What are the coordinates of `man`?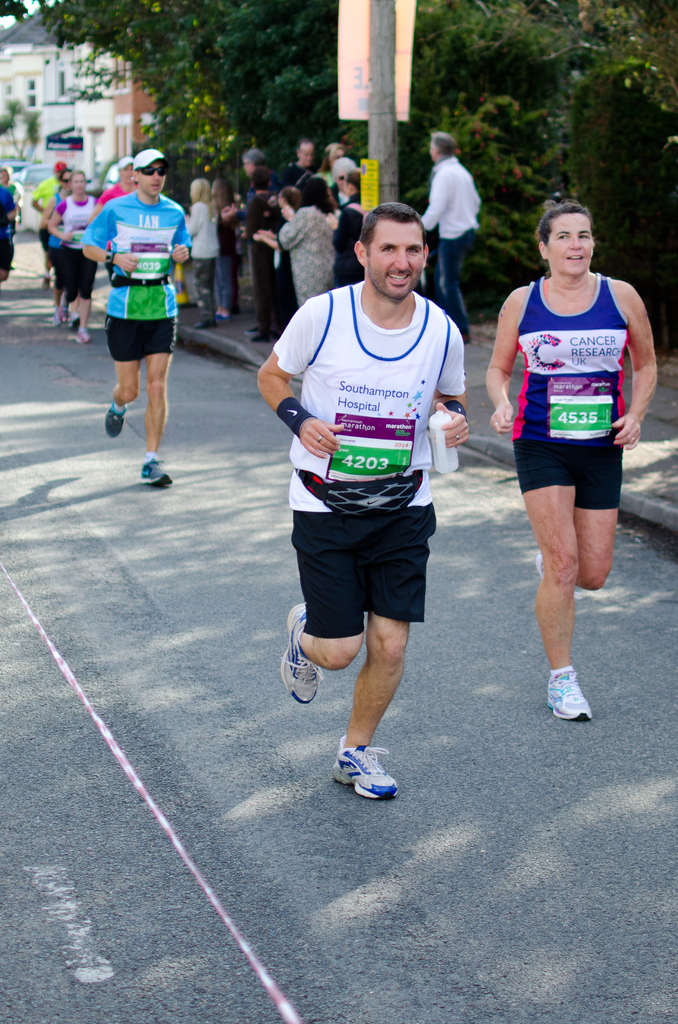
rect(419, 134, 476, 344).
